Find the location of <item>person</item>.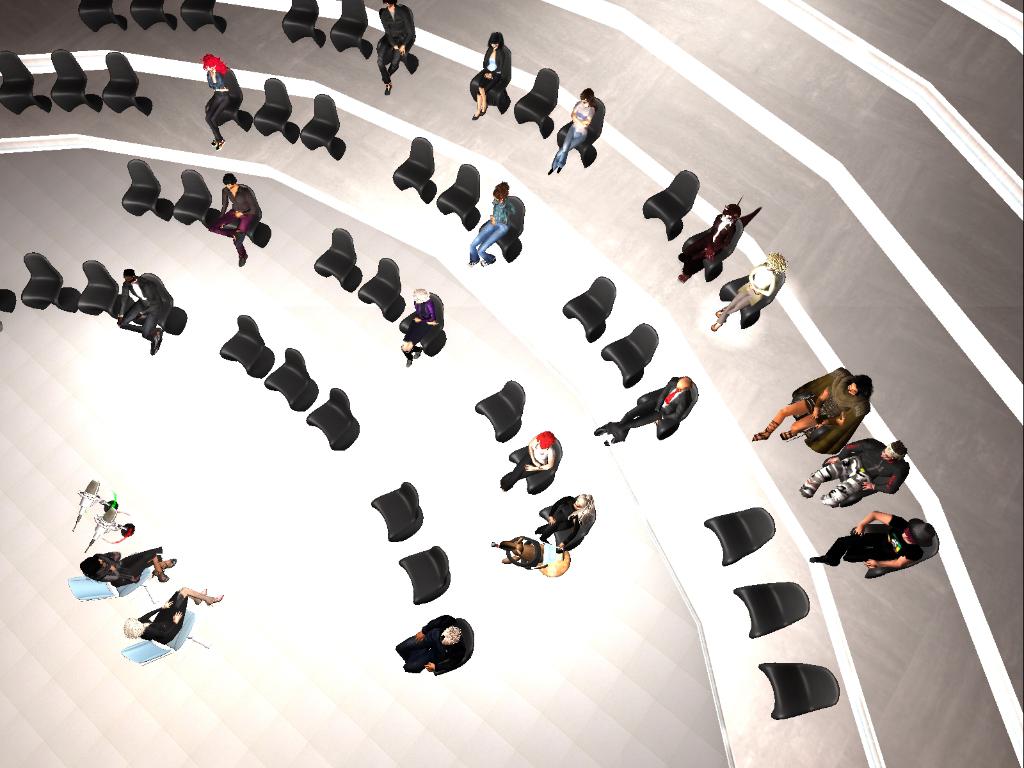
Location: x1=712, y1=253, x2=787, y2=331.
